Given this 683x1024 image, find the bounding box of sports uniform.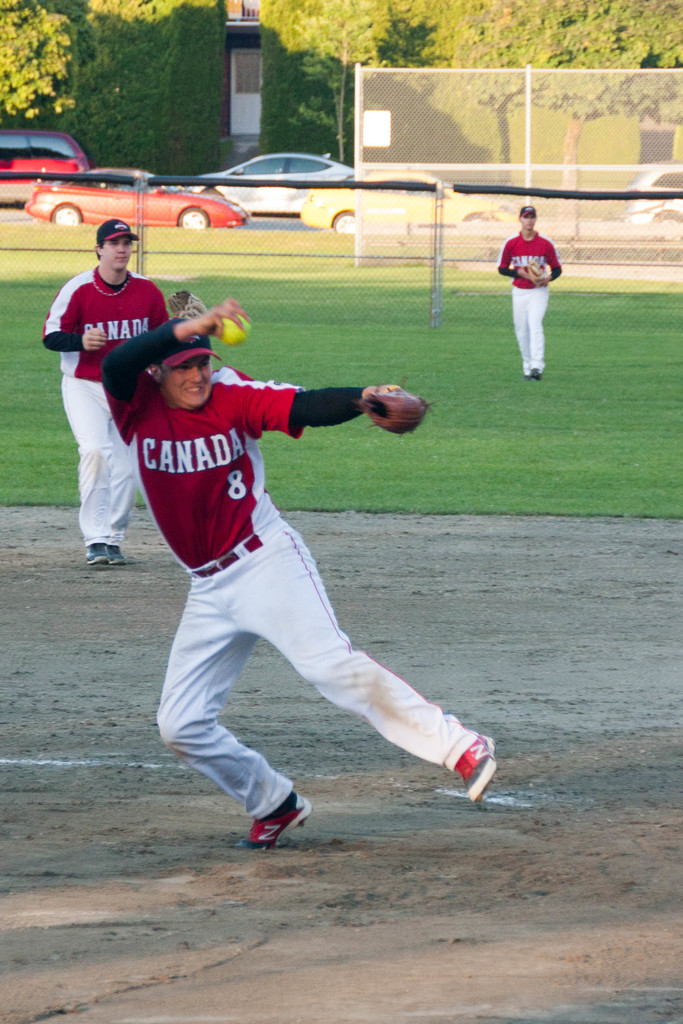
[left=43, top=256, right=183, bottom=543].
